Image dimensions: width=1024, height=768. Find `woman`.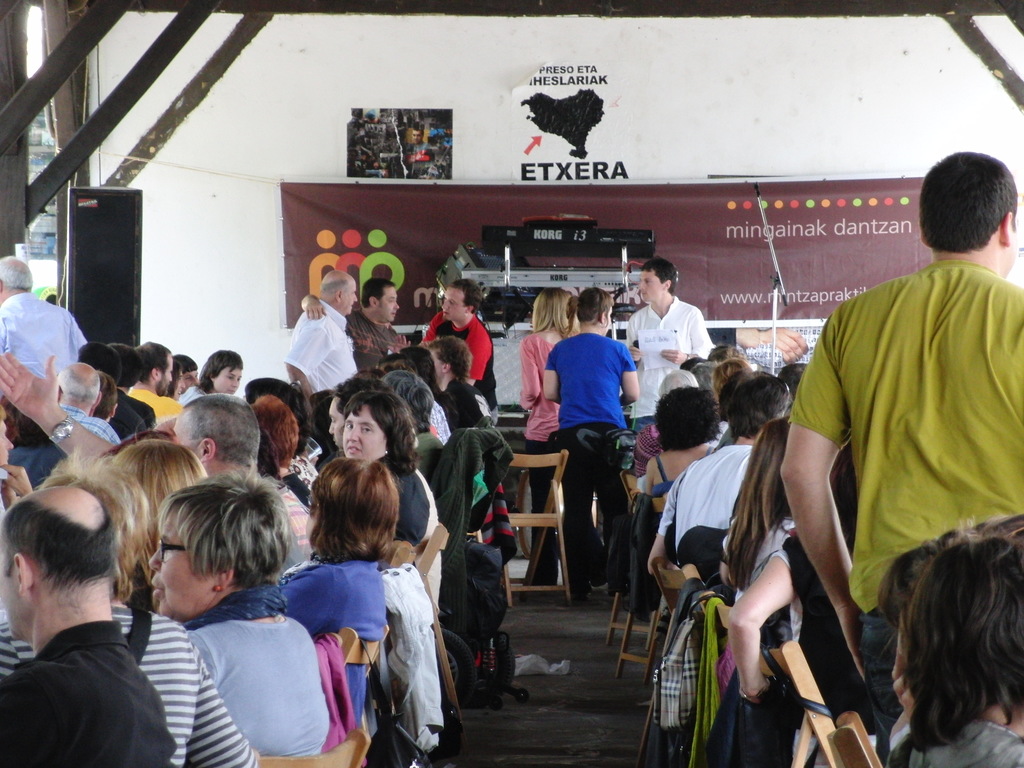
l=541, t=284, r=639, b=602.
